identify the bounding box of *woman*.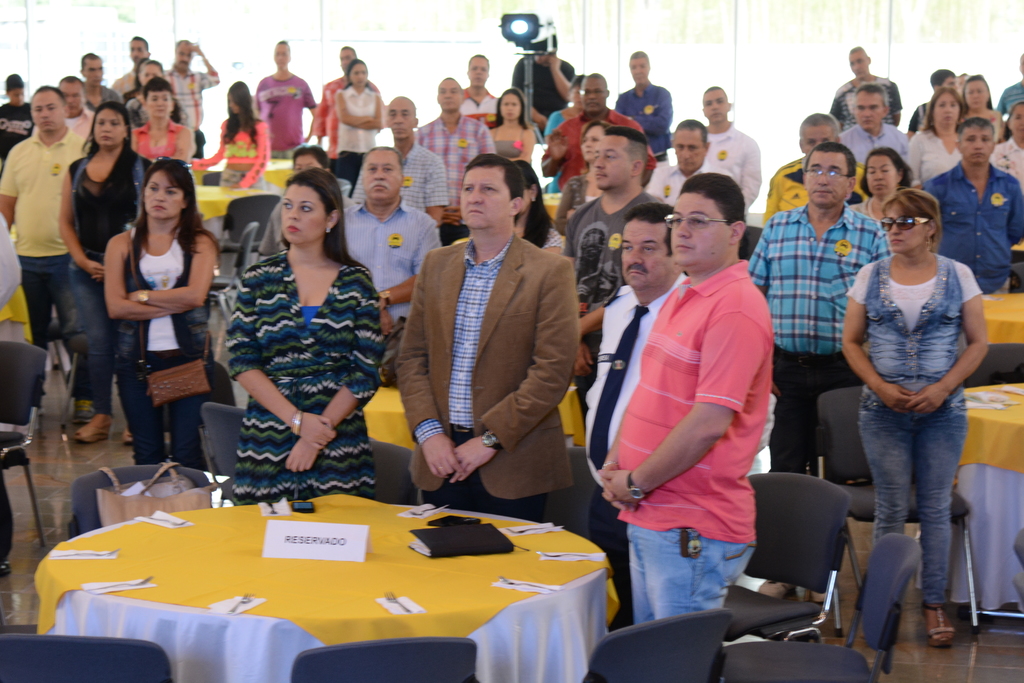
(99,154,225,477).
